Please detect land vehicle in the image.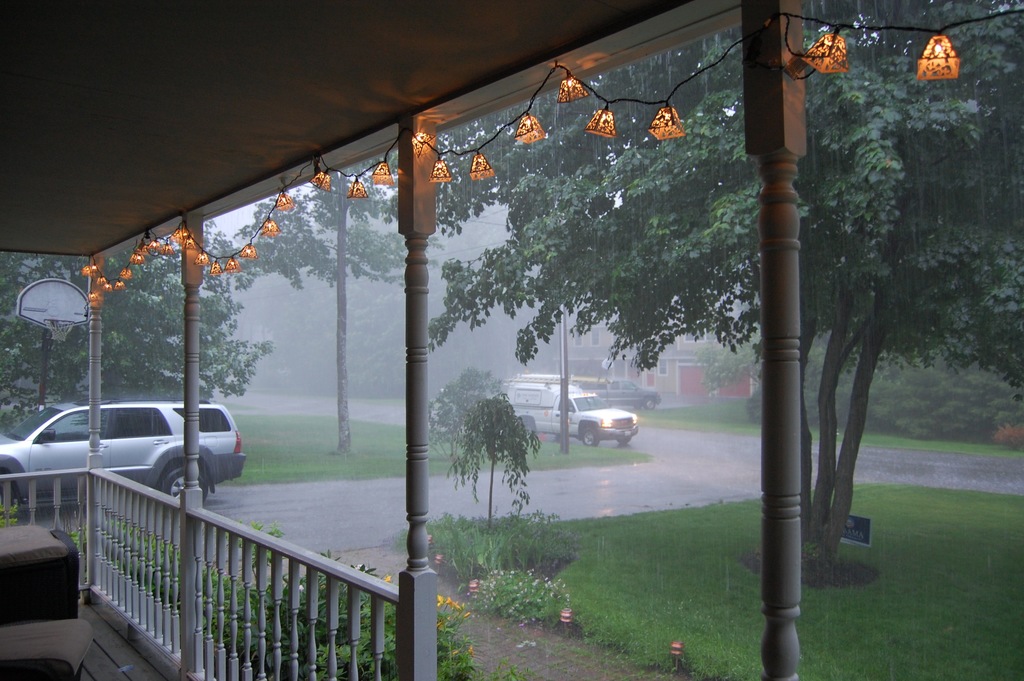
(575, 375, 664, 411).
